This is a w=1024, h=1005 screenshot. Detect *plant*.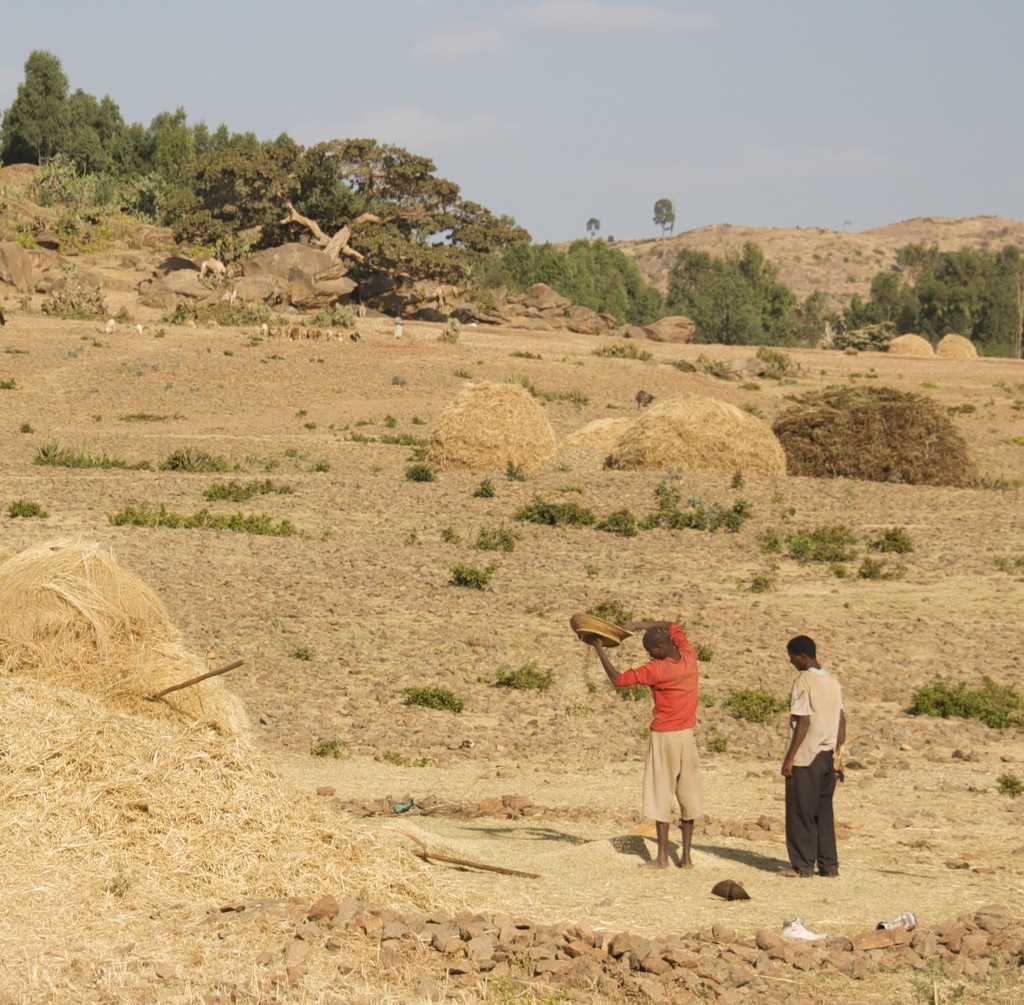
locate(639, 510, 665, 527).
